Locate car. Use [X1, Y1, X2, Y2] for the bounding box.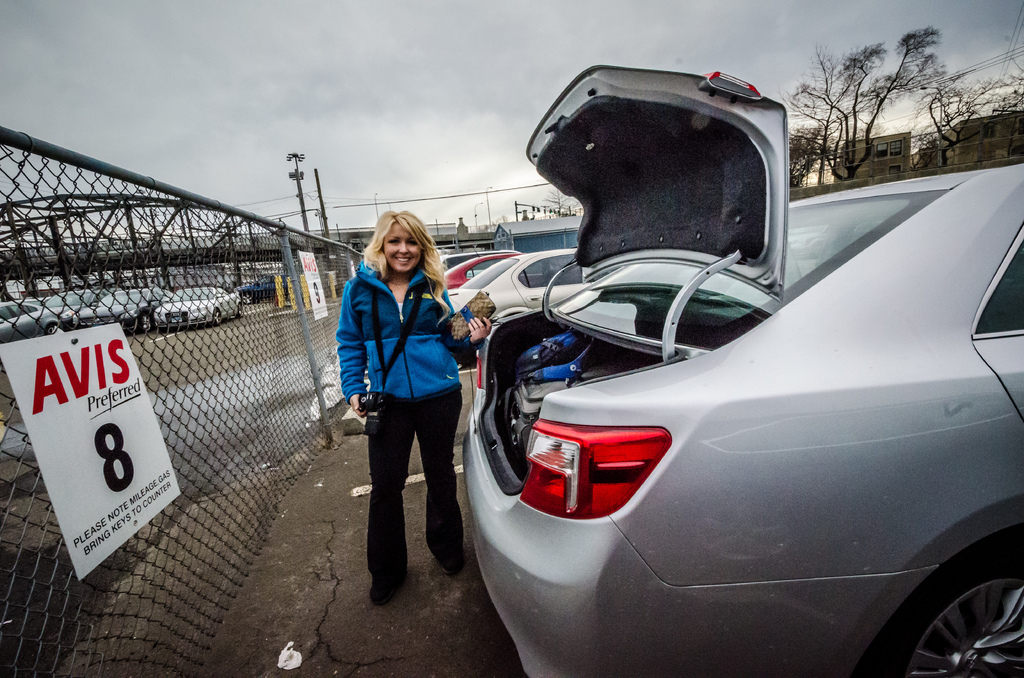
[237, 268, 302, 305].
